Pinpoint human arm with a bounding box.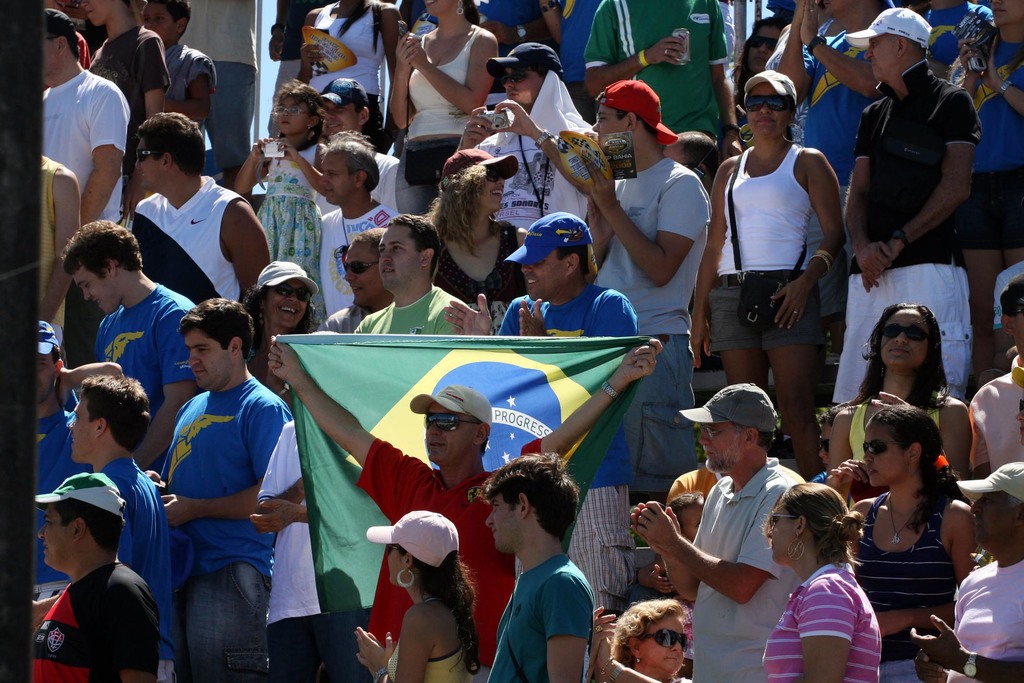
bbox=(636, 481, 803, 608).
